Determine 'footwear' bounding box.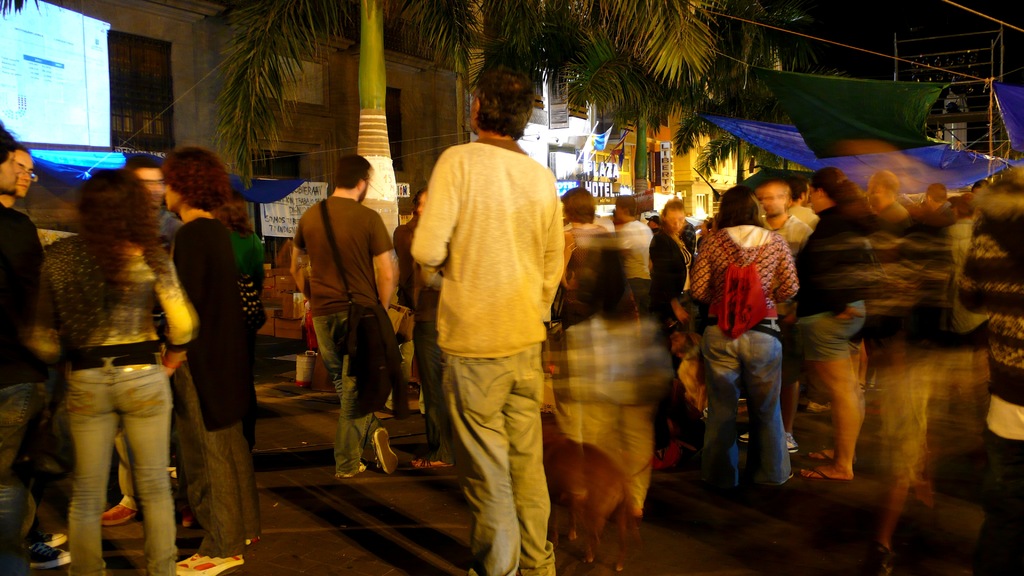
Determined: 790,465,848,476.
